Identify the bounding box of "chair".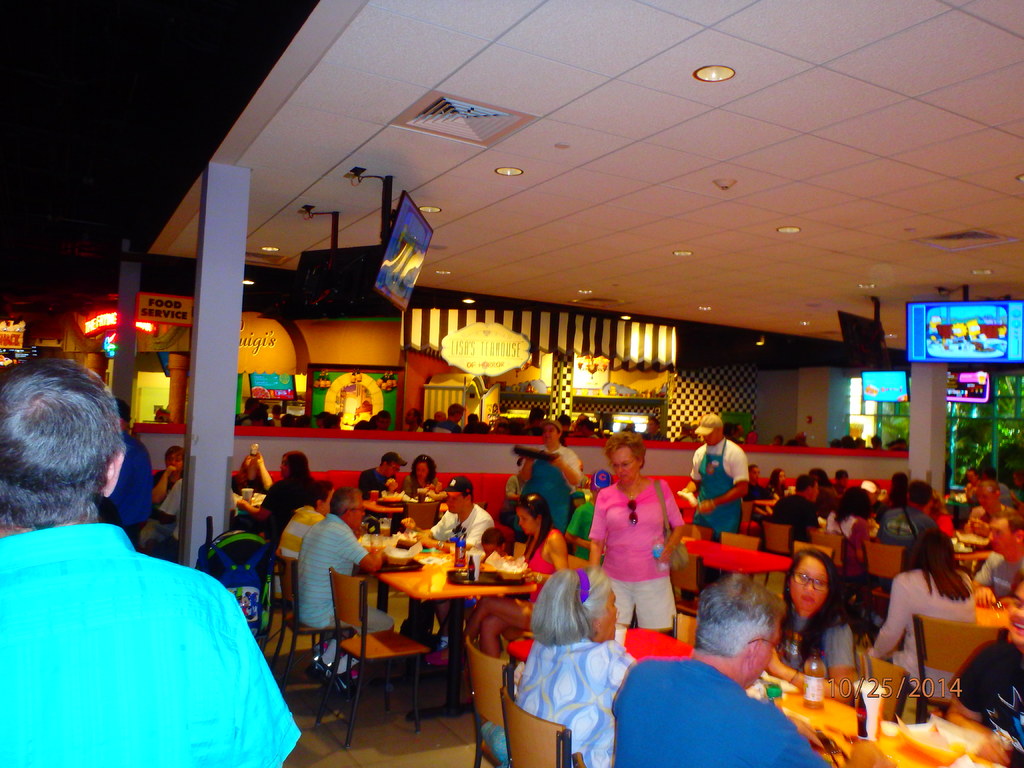
{"x1": 852, "y1": 543, "x2": 910, "y2": 634}.
